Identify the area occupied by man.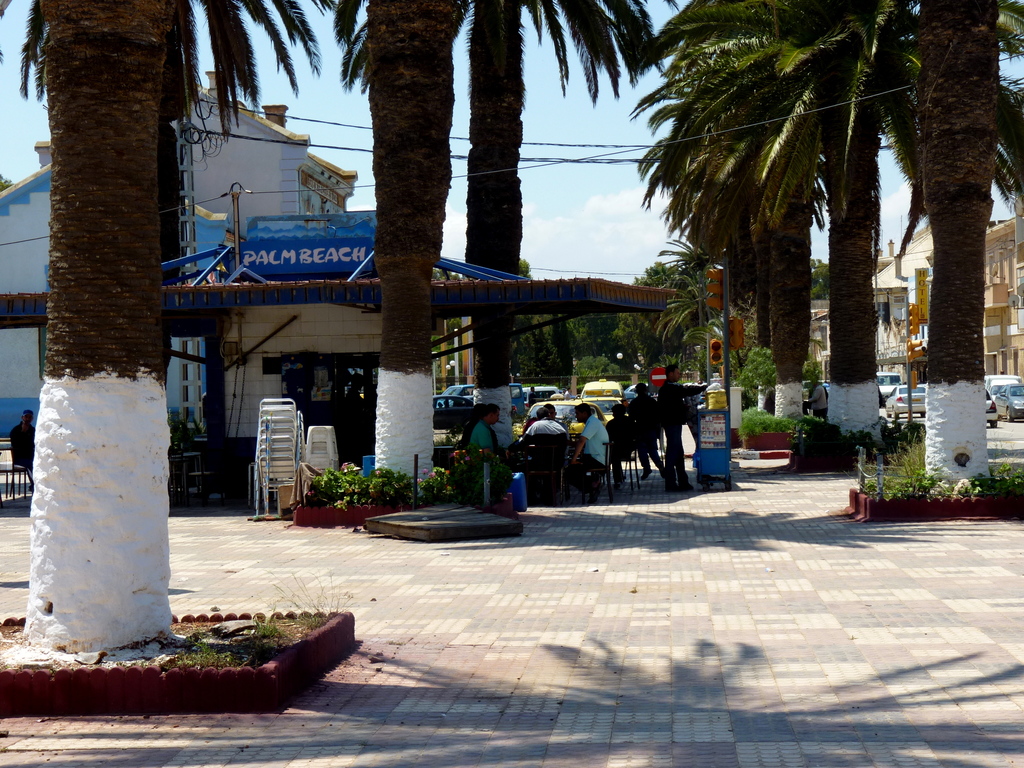
Area: [left=660, top=364, right=708, bottom=490].
